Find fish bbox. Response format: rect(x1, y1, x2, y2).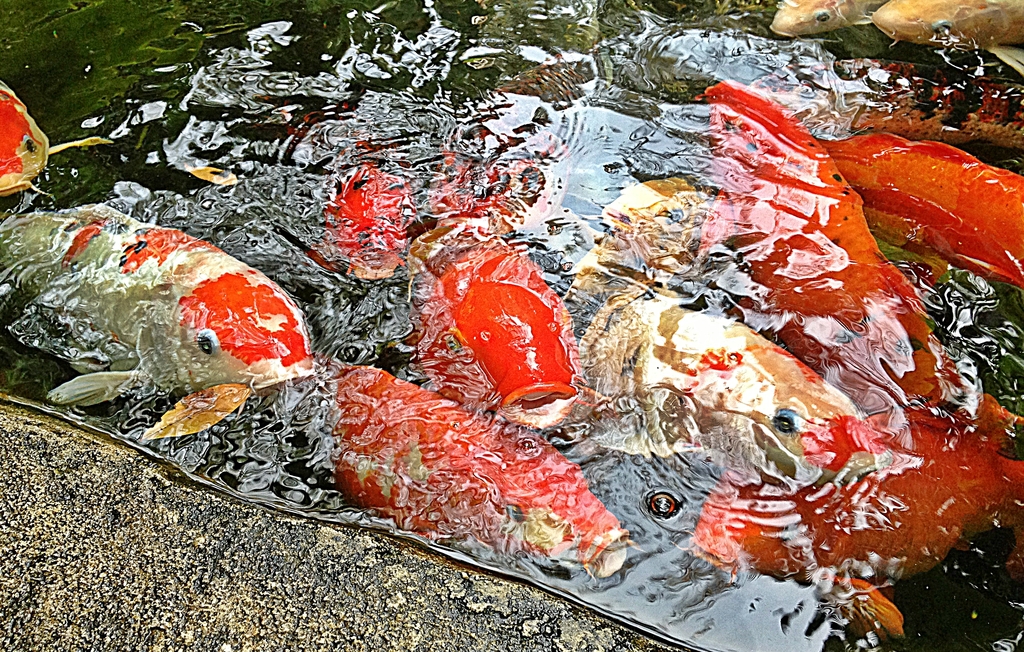
rect(0, 200, 324, 446).
